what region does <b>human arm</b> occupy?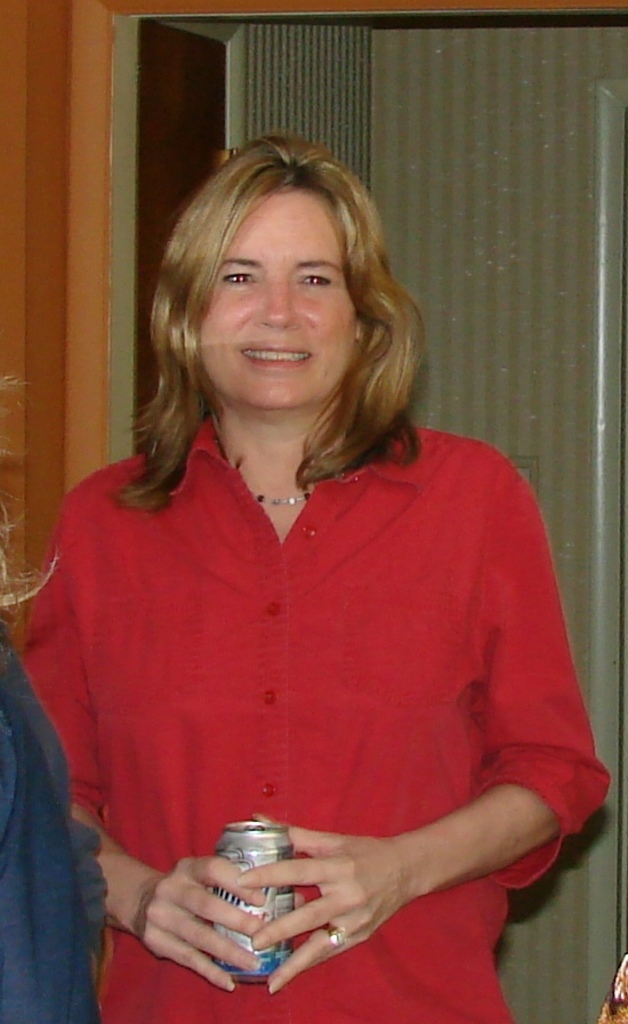
crop(230, 470, 599, 1009).
